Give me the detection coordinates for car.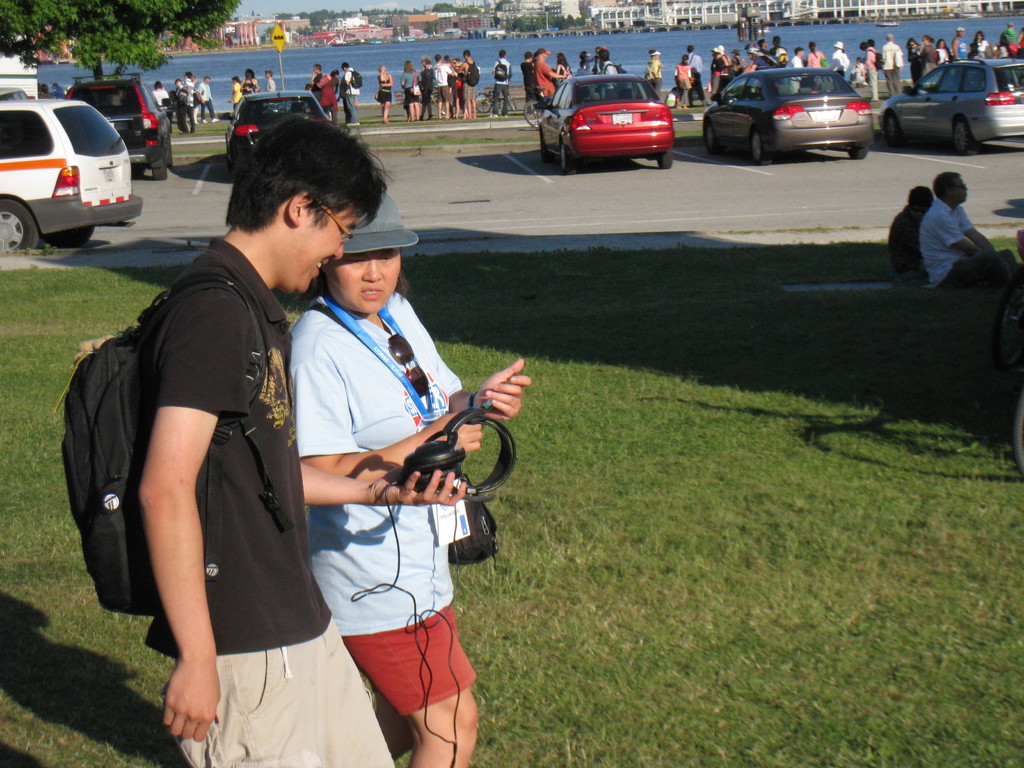
{"left": 533, "top": 72, "right": 673, "bottom": 169}.
